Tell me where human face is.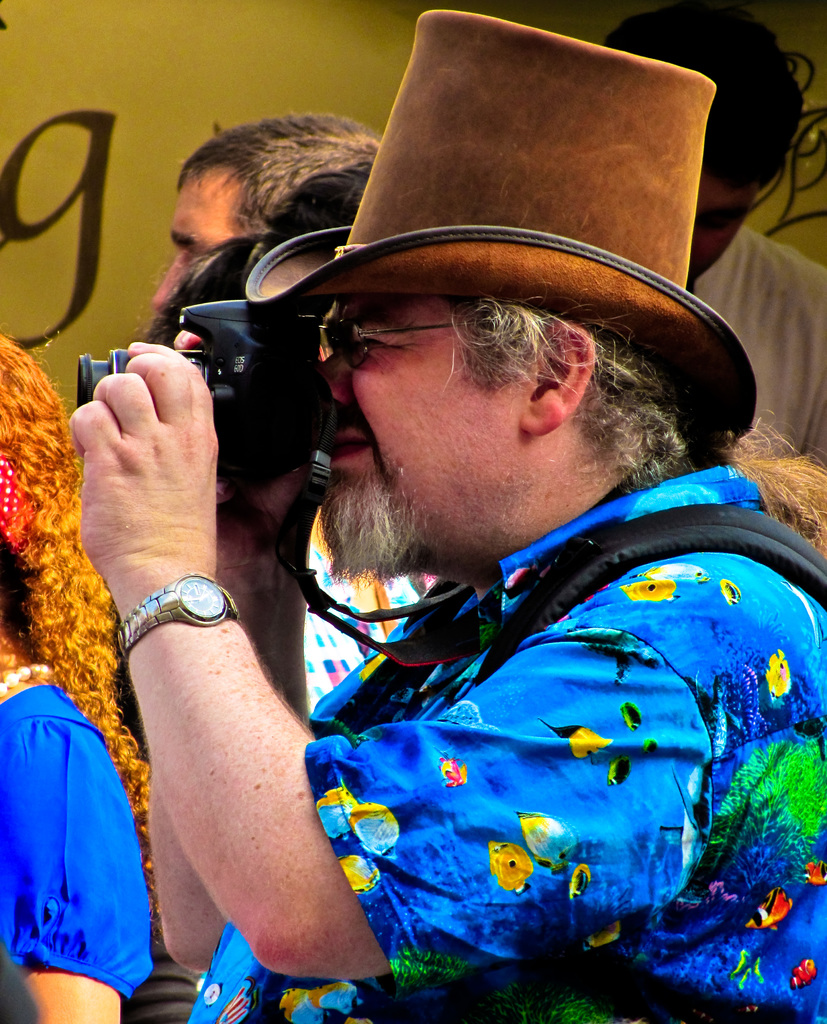
human face is at [147, 185, 259, 319].
